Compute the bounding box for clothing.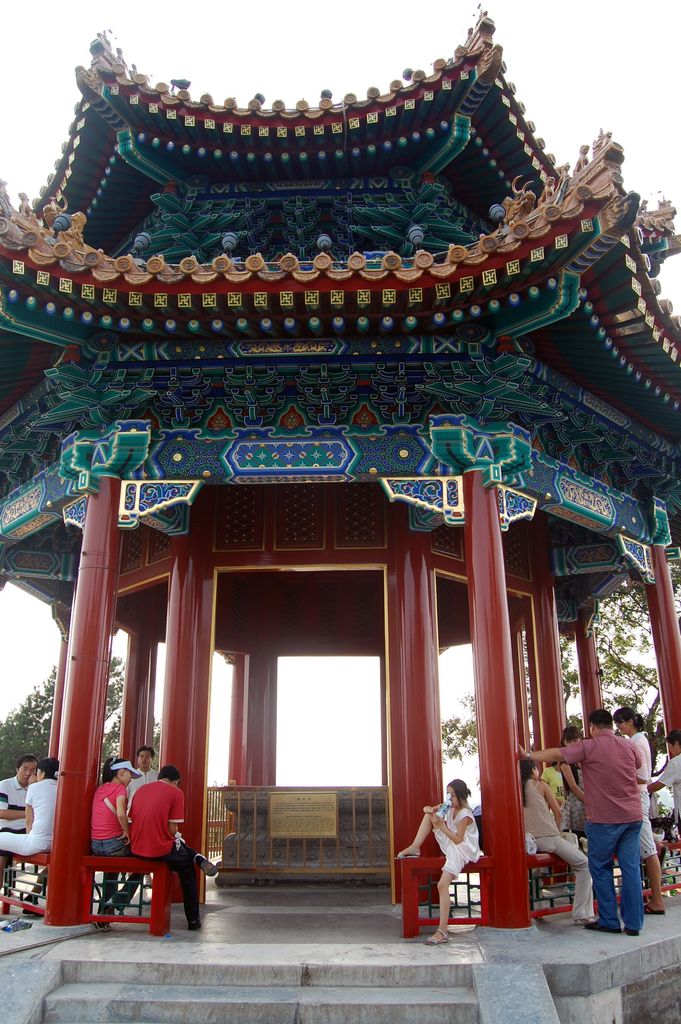
bbox=[541, 765, 557, 817].
